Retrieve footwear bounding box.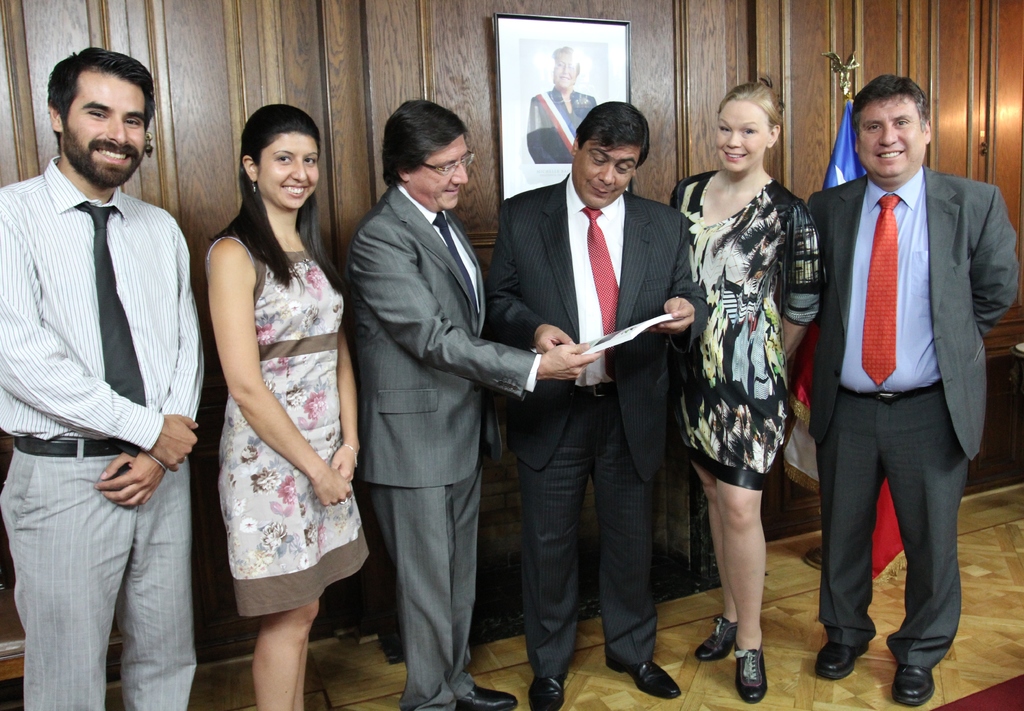
Bounding box: bbox=(737, 641, 763, 703).
